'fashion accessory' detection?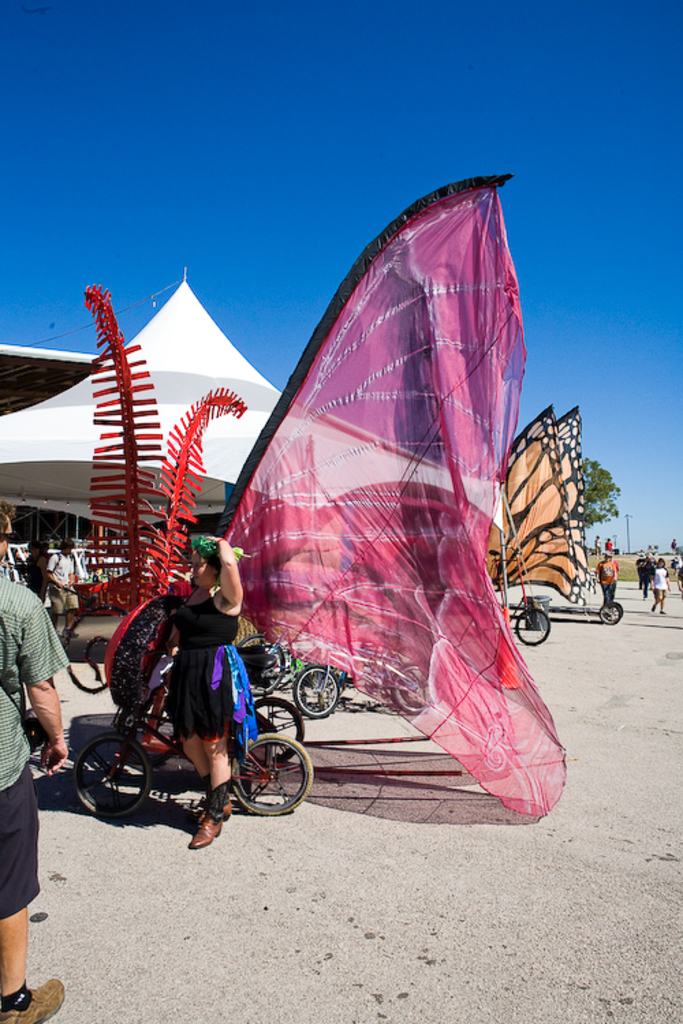
BBox(187, 814, 219, 847)
